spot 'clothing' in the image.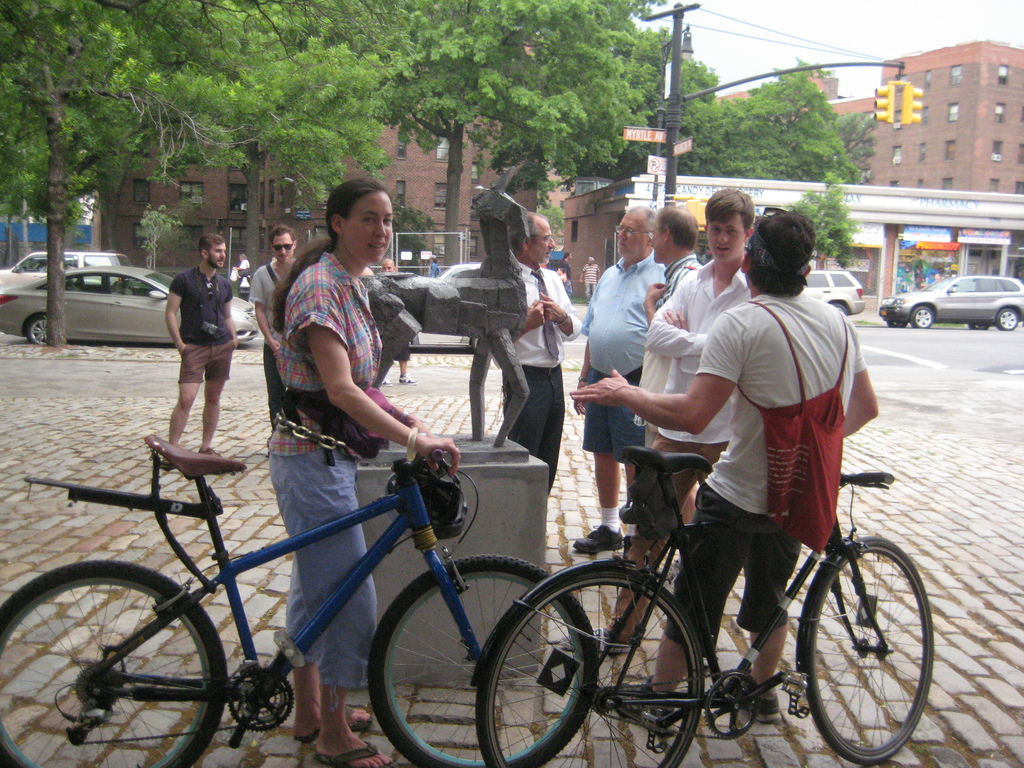
'clothing' found at select_region(237, 261, 246, 285).
